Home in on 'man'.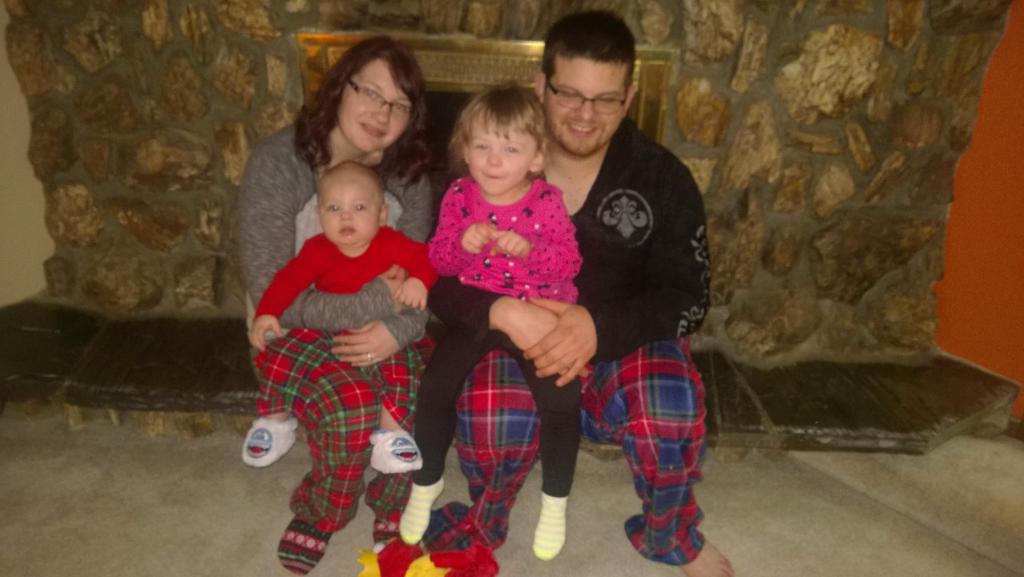
Homed in at [left=423, top=11, right=736, bottom=576].
